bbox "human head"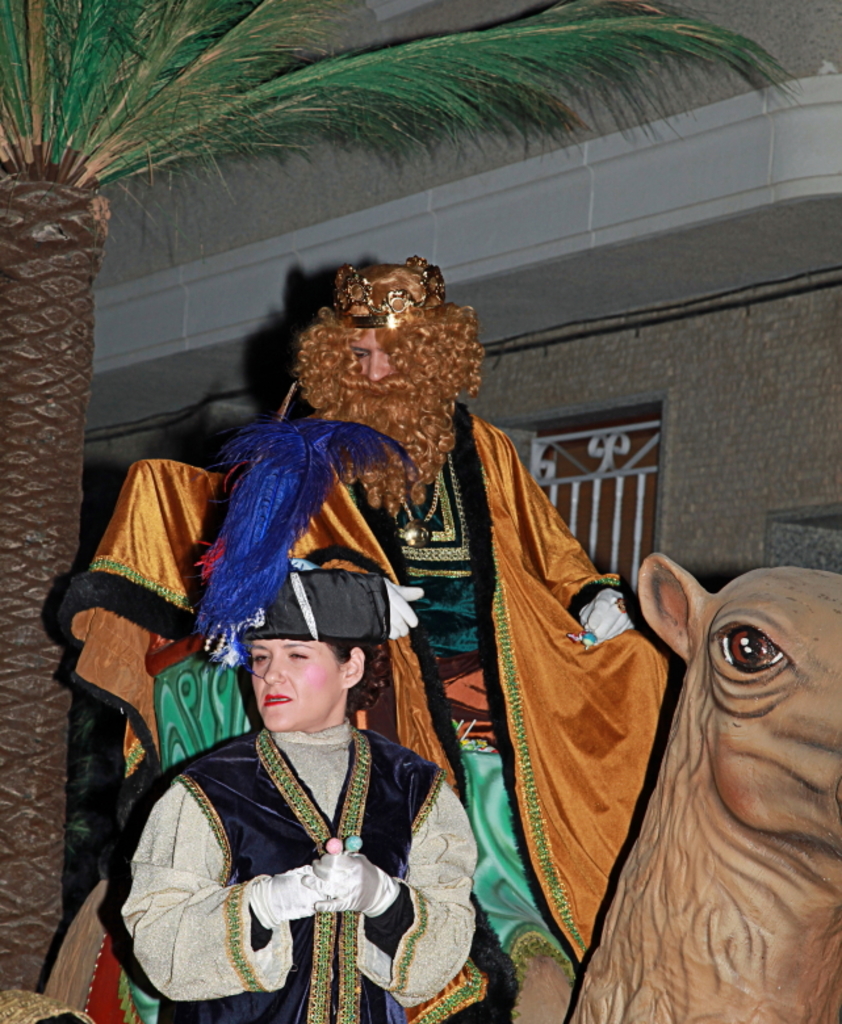
<bbox>336, 293, 424, 391</bbox>
